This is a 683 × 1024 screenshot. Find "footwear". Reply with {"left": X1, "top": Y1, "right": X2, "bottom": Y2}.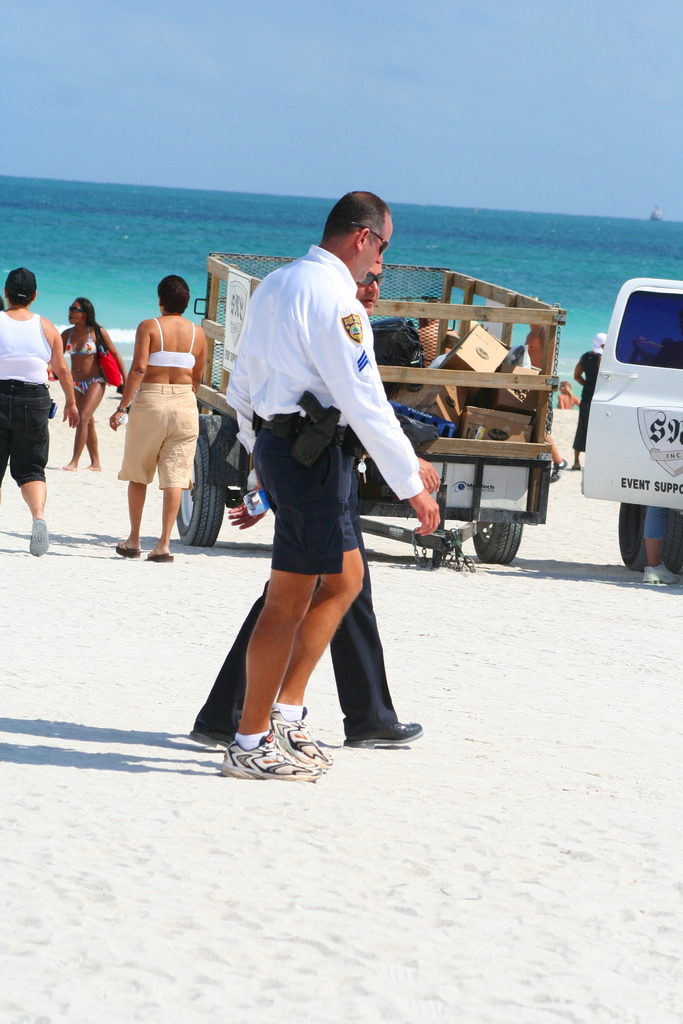
{"left": 26, "top": 515, "right": 49, "bottom": 557}.
